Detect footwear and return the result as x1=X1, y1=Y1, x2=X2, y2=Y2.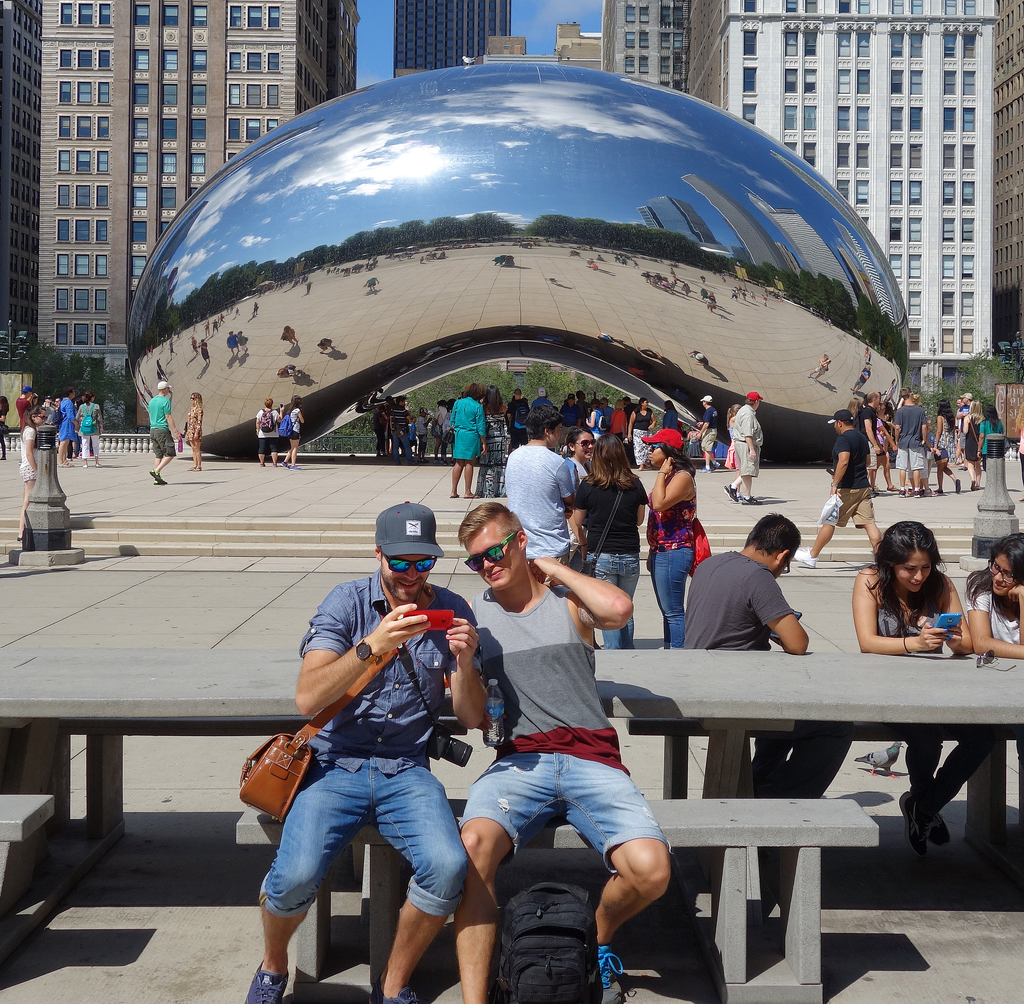
x1=81, y1=462, x2=88, y2=467.
